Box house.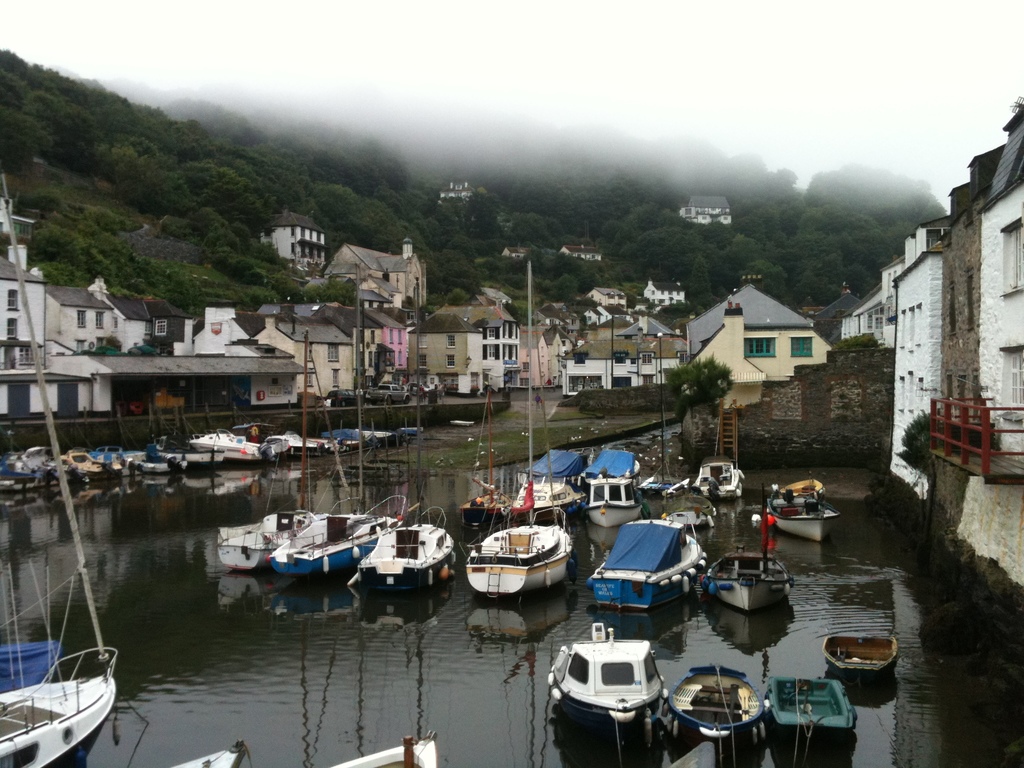
[x1=474, y1=285, x2=529, y2=373].
